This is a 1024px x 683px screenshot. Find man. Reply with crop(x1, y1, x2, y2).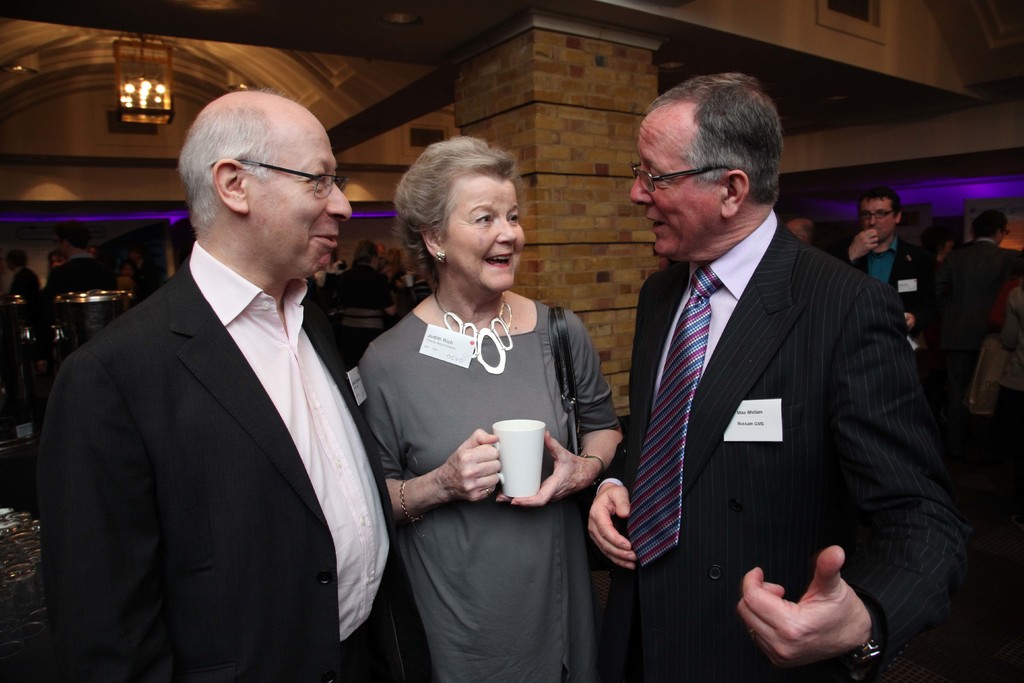
crop(939, 201, 1023, 357).
